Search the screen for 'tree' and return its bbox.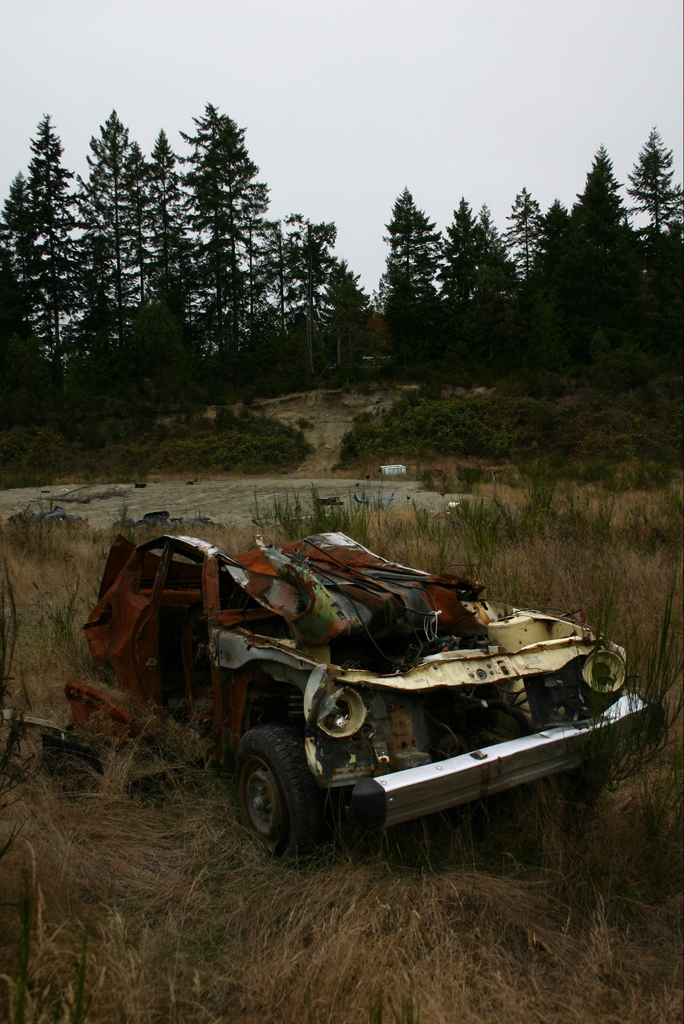
Found: [x1=536, y1=183, x2=568, y2=259].
